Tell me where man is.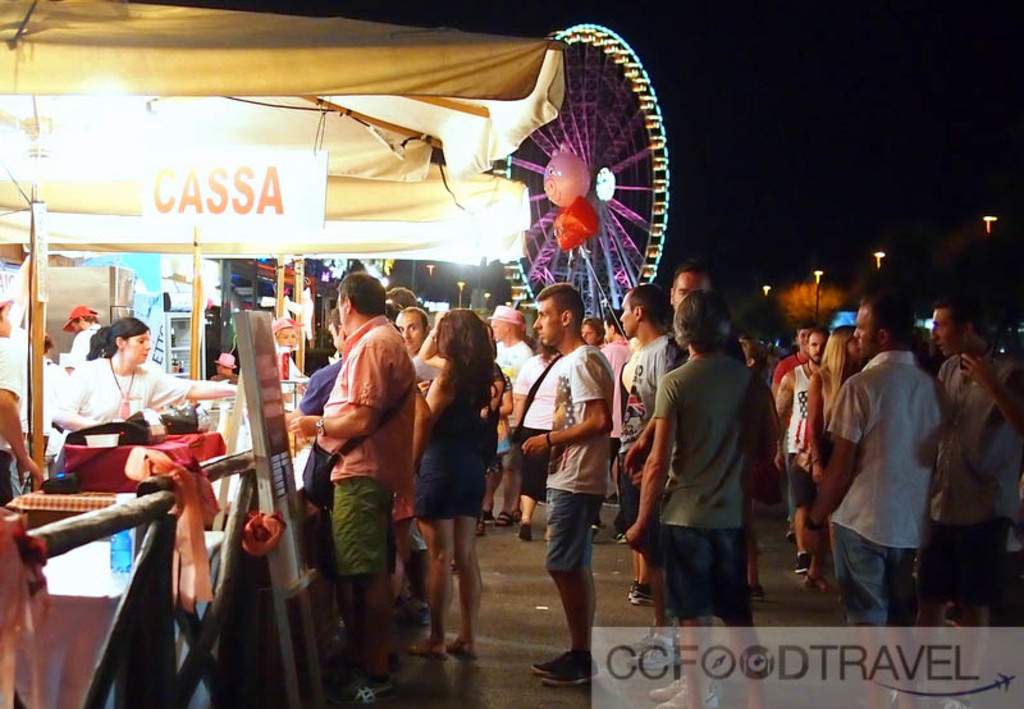
man is at <box>769,328,831,563</box>.
